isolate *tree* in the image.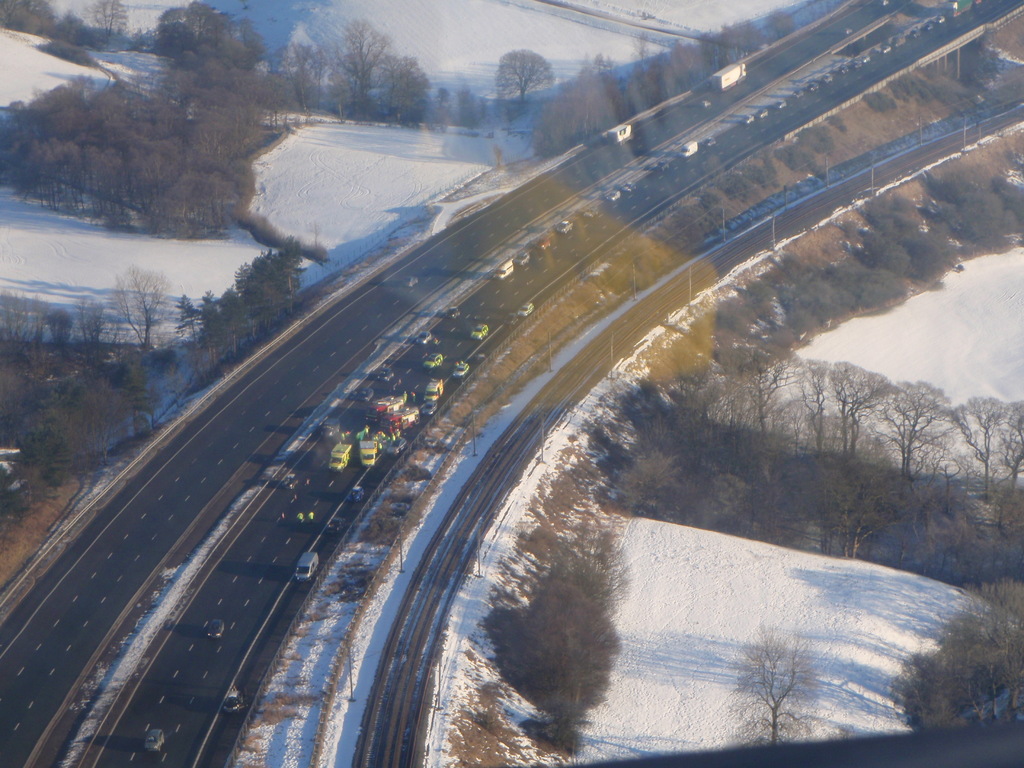
Isolated region: l=95, t=0, r=129, b=33.
